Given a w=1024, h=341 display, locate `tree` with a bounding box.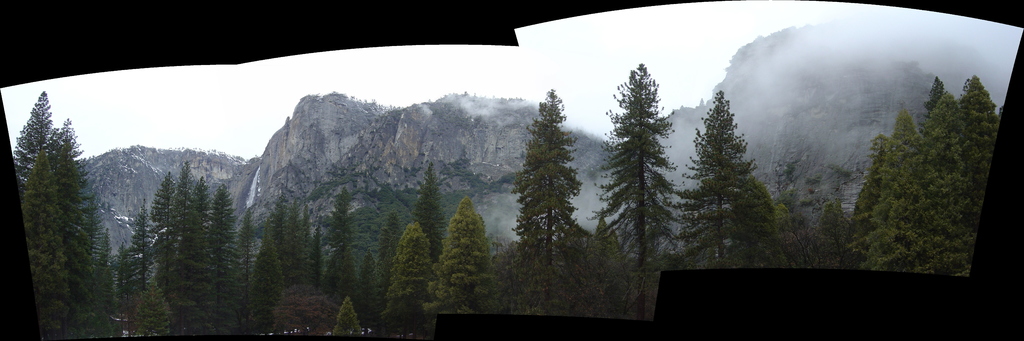
Located: 174 158 195 241.
